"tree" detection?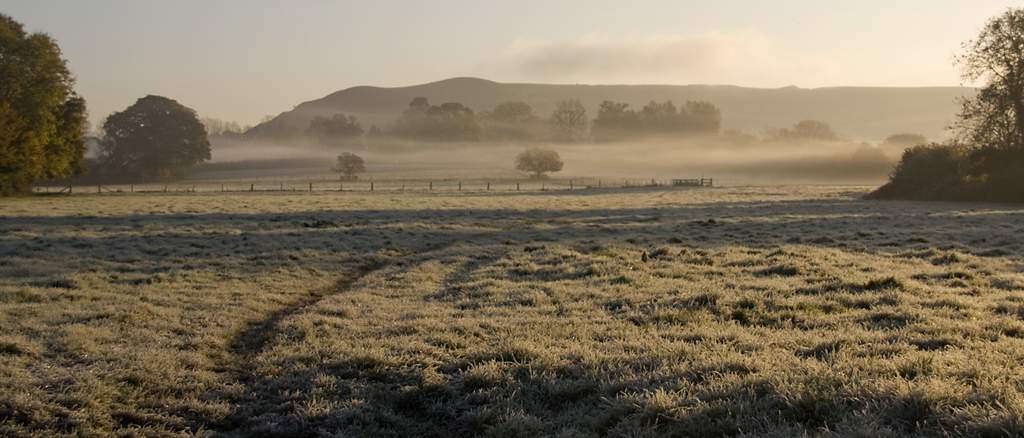
bbox=(510, 141, 570, 192)
